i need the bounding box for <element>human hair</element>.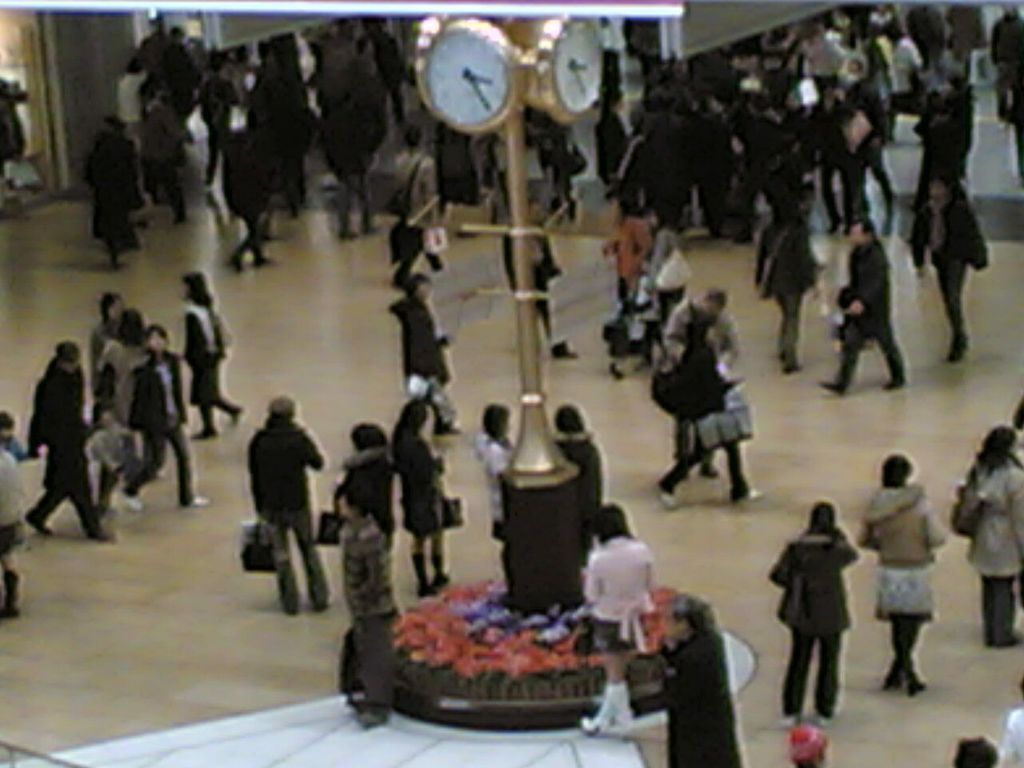
Here it is: 1010,394,1023,430.
